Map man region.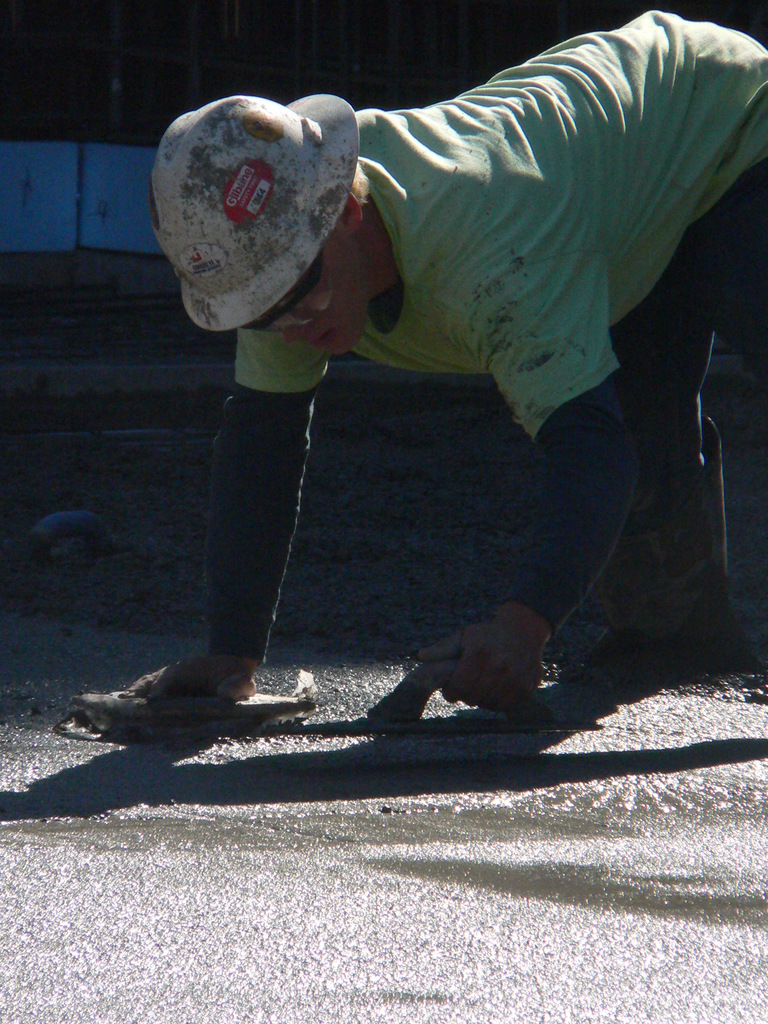
Mapped to [x1=155, y1=44, x2=763, y2=776].
